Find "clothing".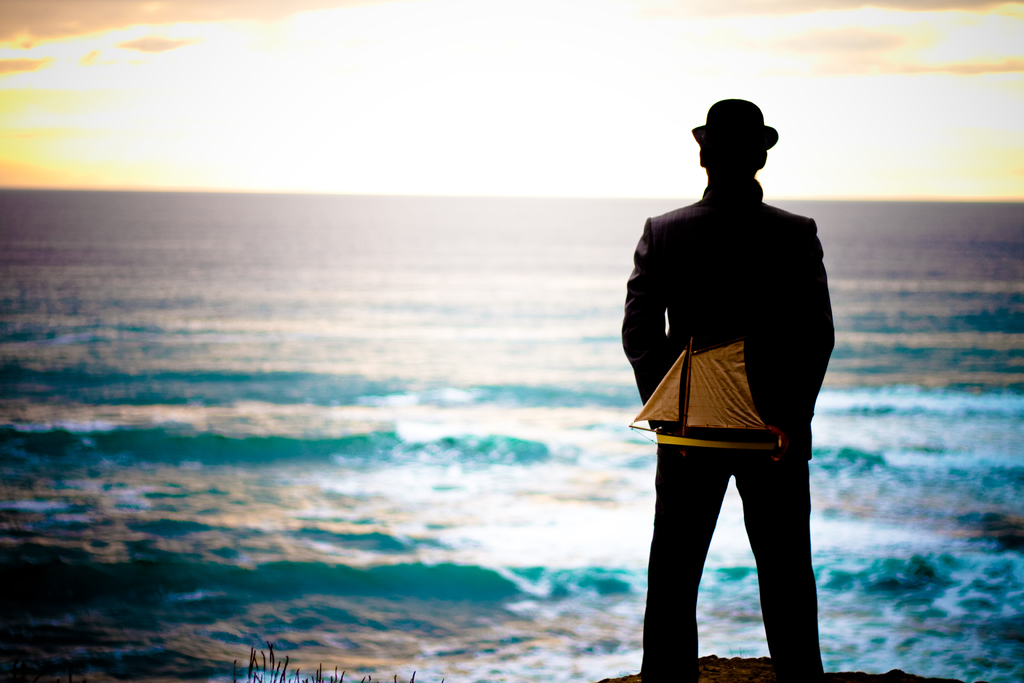
locate(618, 173, 837, 682).
